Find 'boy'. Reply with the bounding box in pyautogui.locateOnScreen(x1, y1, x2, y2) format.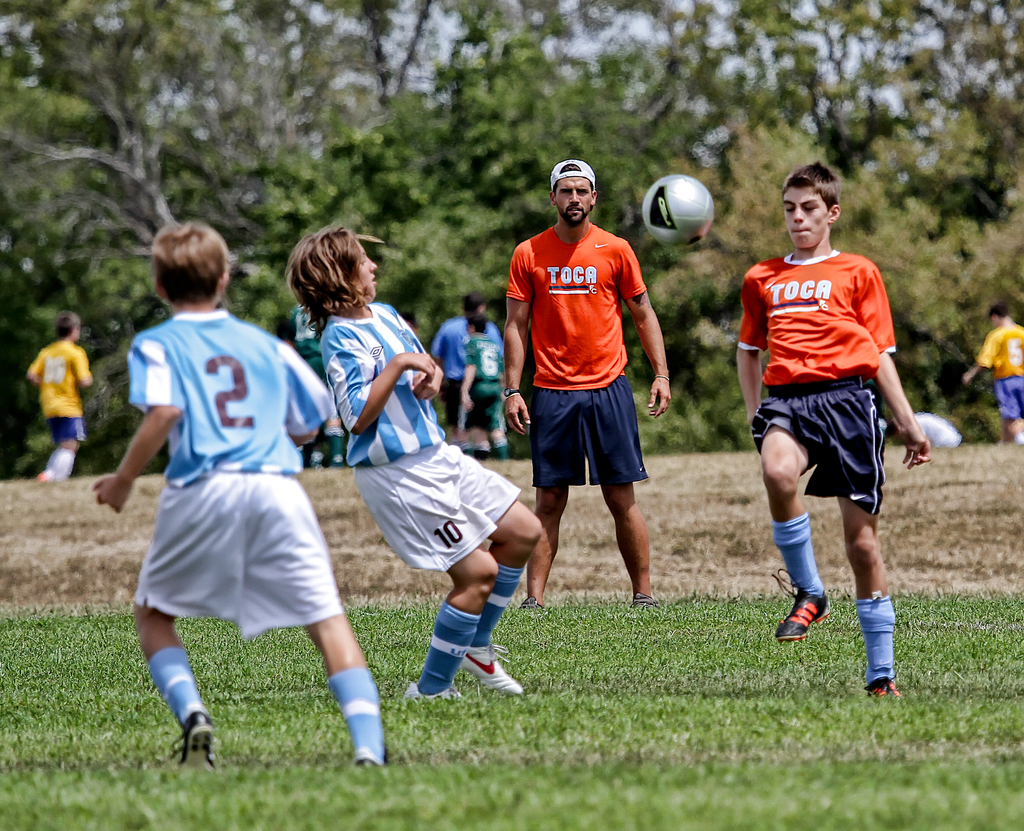
pyautogui.locateOnScreen(87, 215, 392, 789).
